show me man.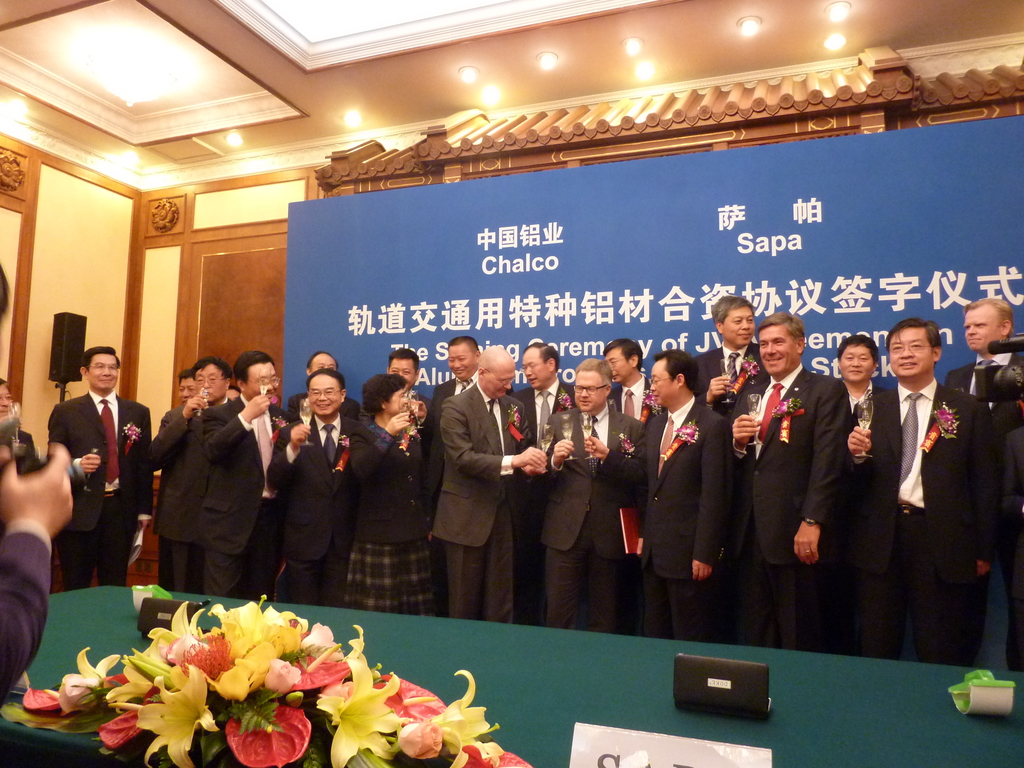
man is here: l=837, t=333, r=883, b=656.
